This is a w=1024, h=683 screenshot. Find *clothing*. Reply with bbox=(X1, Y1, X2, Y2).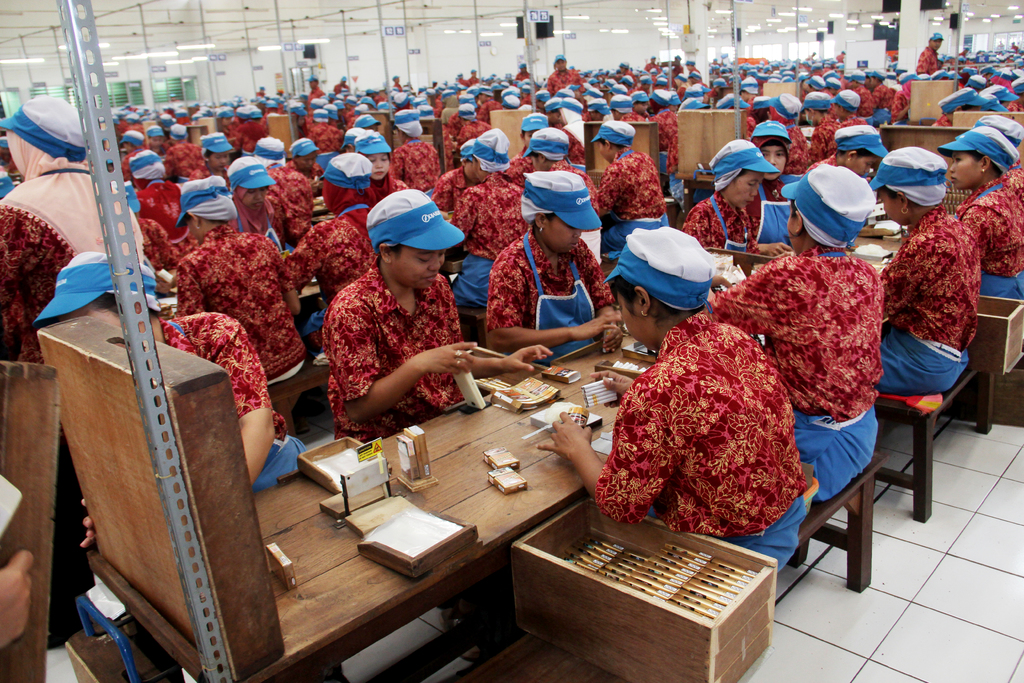
bbox=(652, 108, 664, 121).
